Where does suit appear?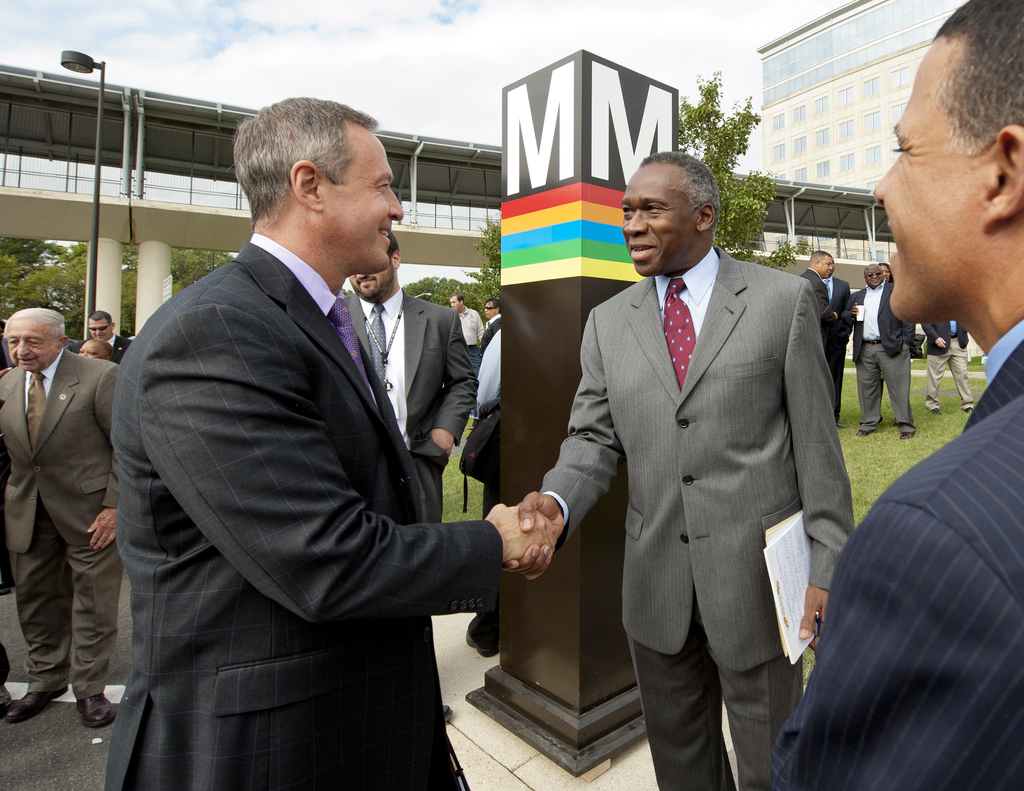
Appears at (x1=479, y1=316, x2=501, y2=363).
